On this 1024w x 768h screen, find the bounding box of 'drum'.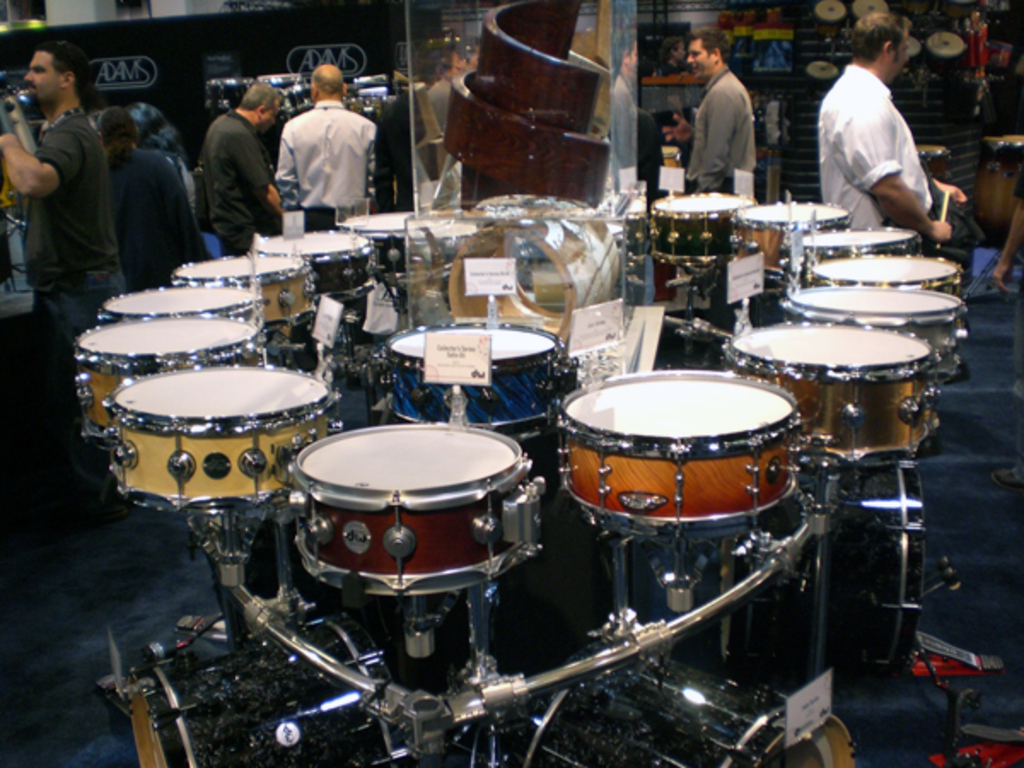
Bounding box: box(514, 649, 853, 766).
